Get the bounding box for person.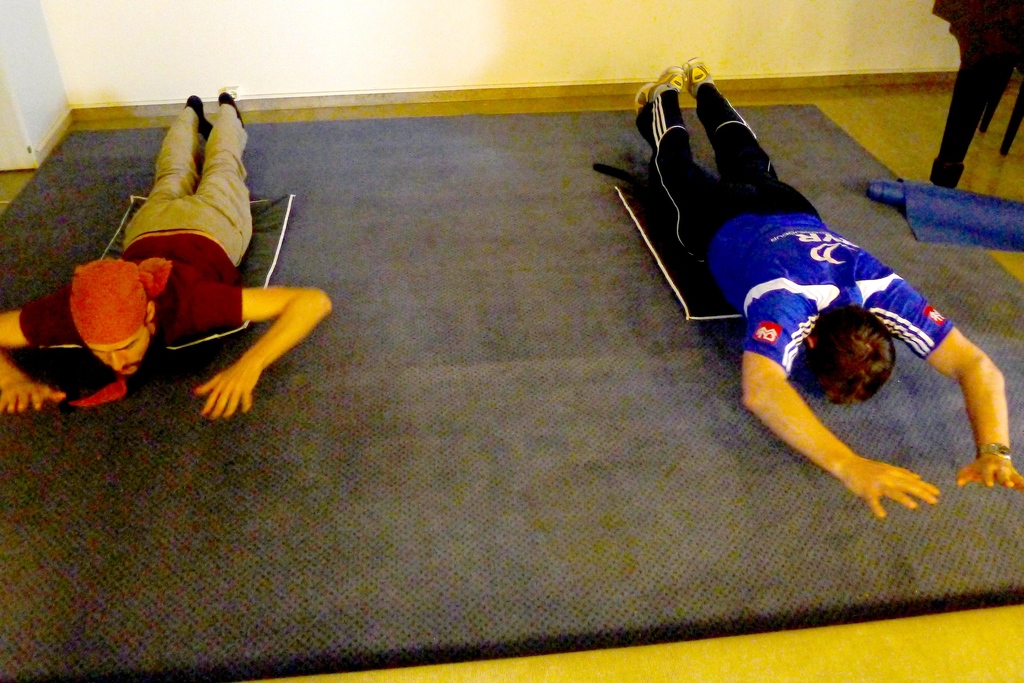
625 50 1023 527.
